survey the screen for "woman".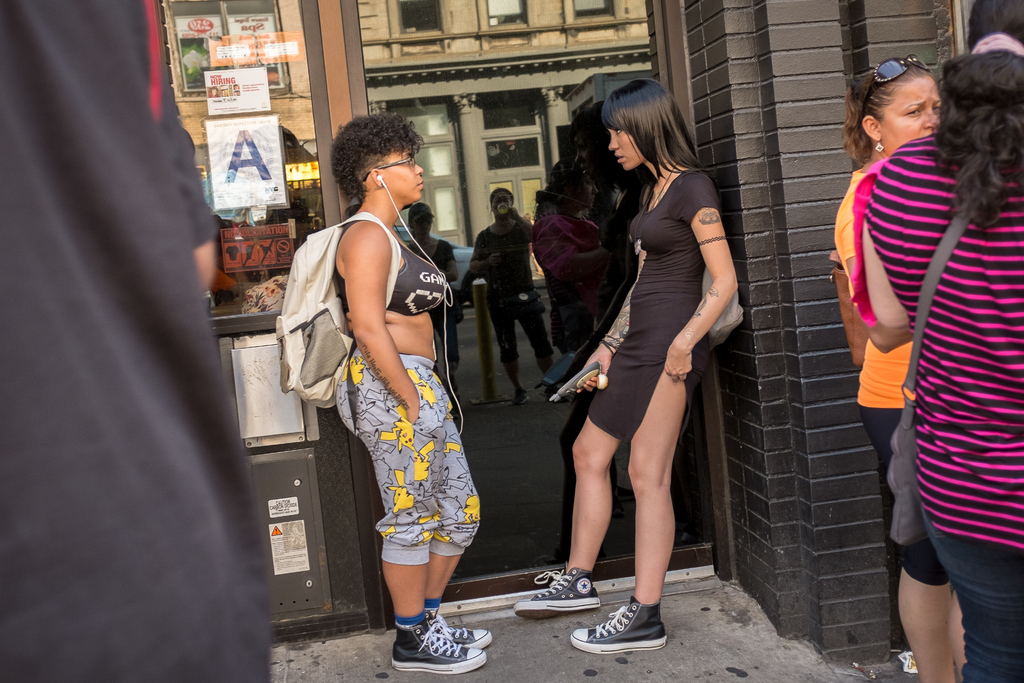
Survey found: select_region(330, 110, 493, 673).
